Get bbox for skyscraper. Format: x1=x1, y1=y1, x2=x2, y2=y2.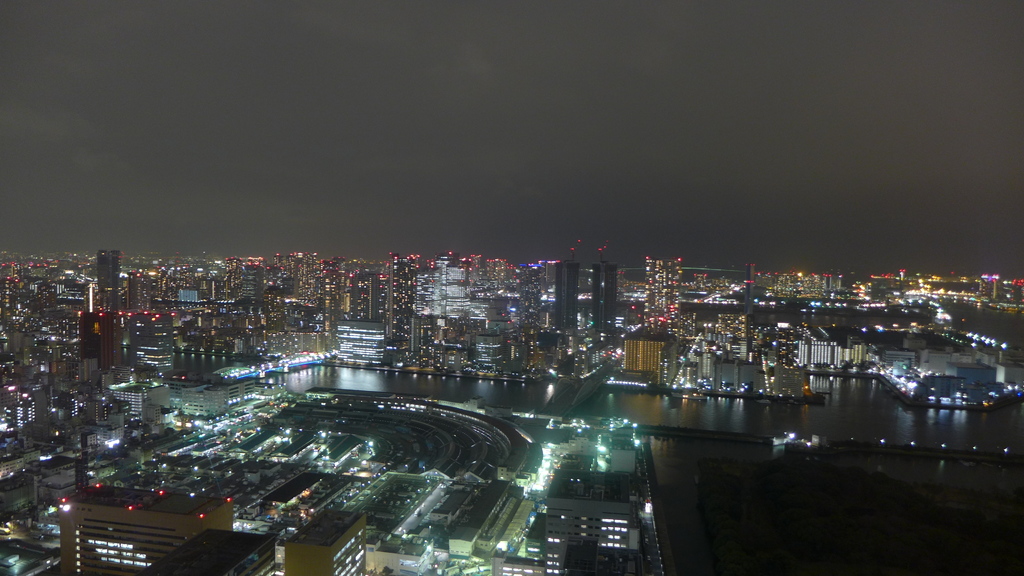
x1=97, y1=242, x2=124, y2=292.
